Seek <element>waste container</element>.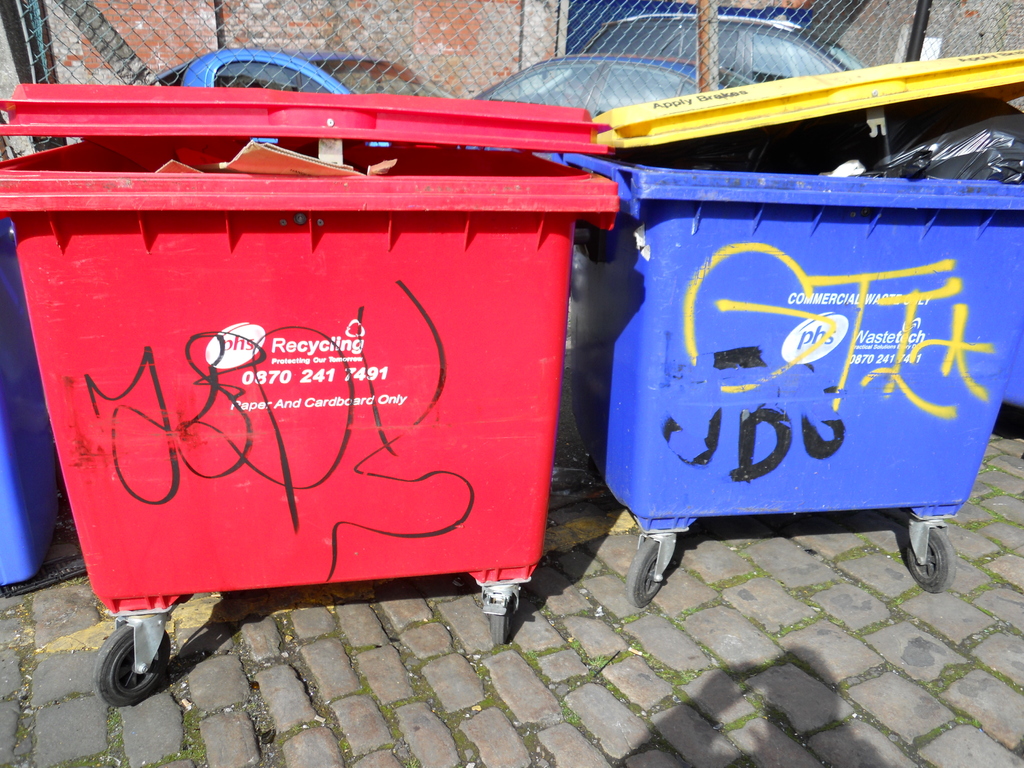
box(553, 42, 1023, 607).
